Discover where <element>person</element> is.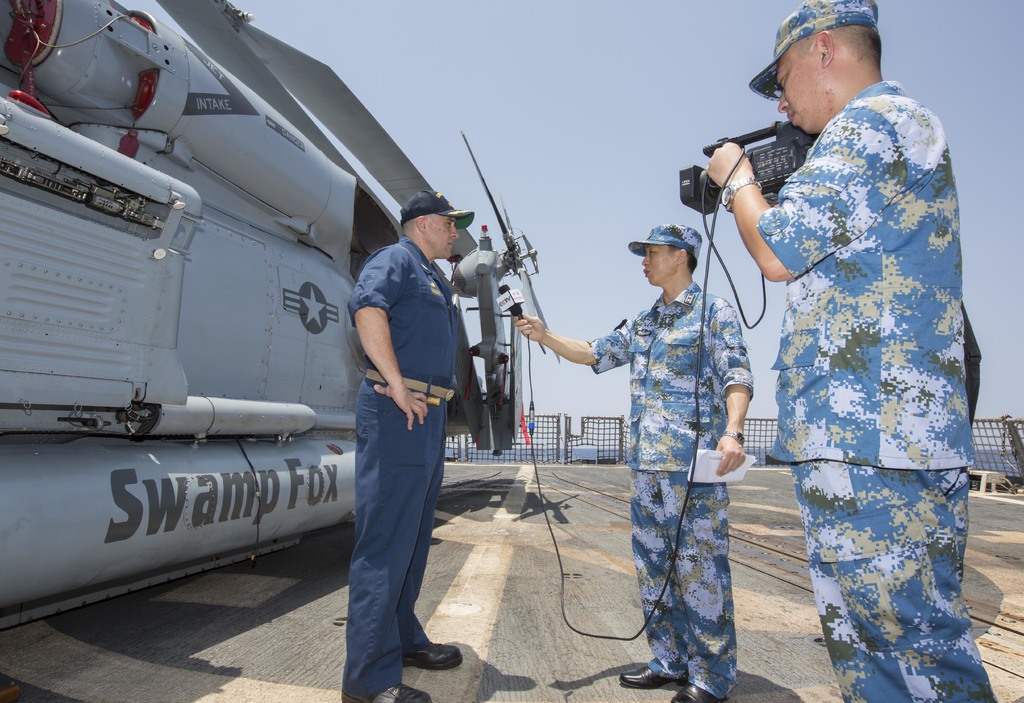
Discovered at select_region(703, 0, 994, 702).
